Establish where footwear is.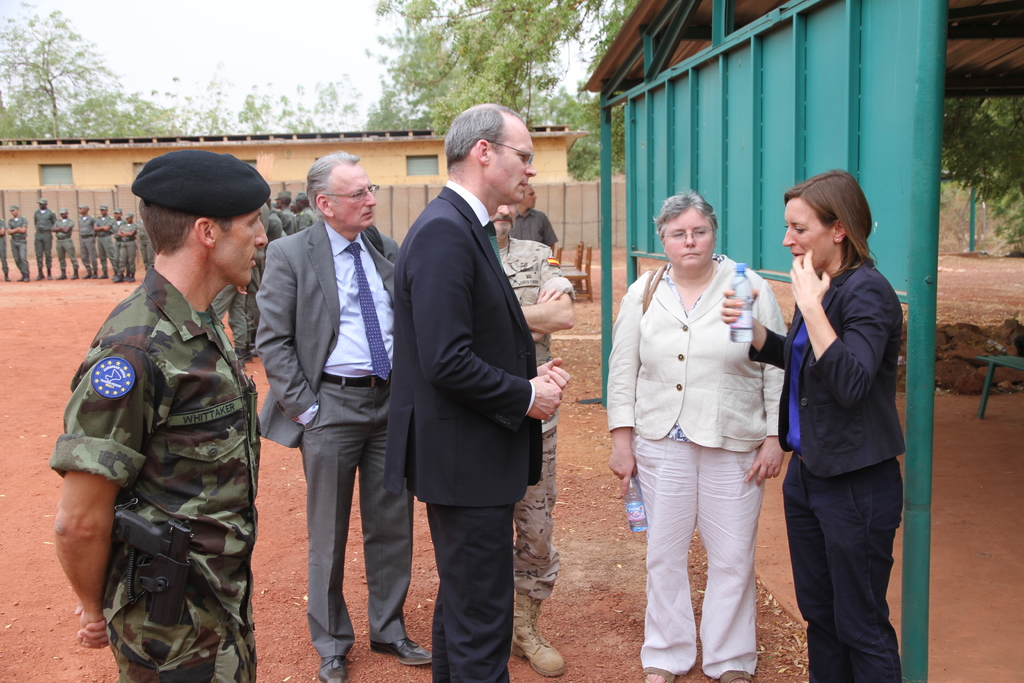
Established at select_region(56, 269, 67, 278).
